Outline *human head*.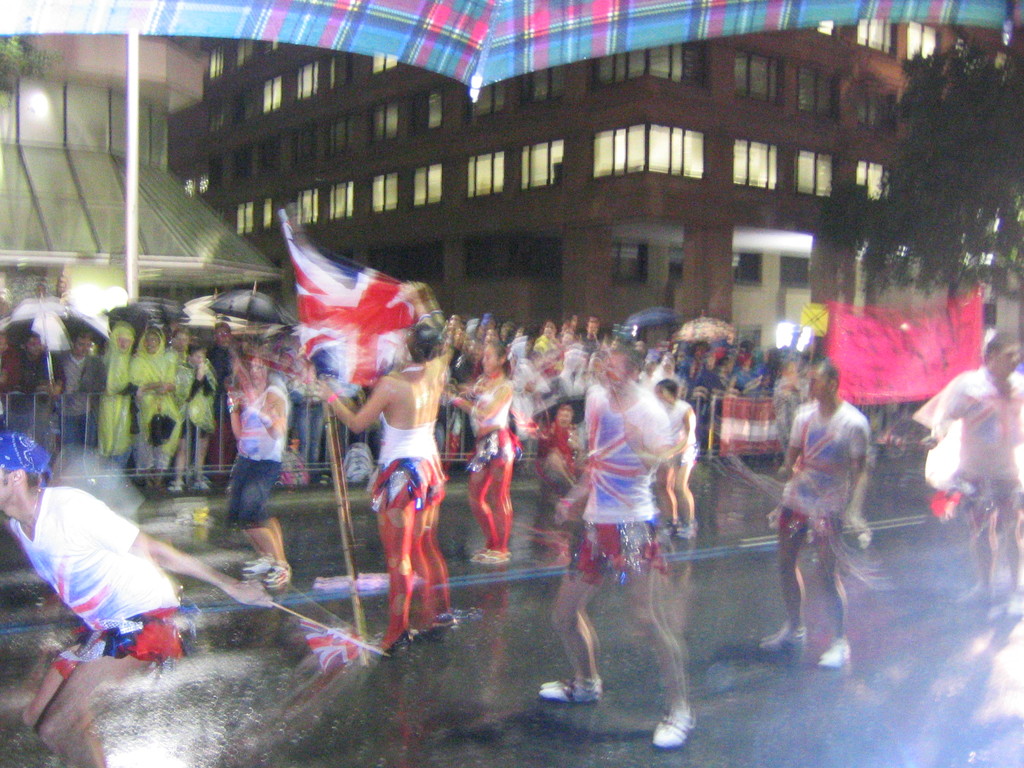
Outline: select_region(800, 356, 840, 402).
